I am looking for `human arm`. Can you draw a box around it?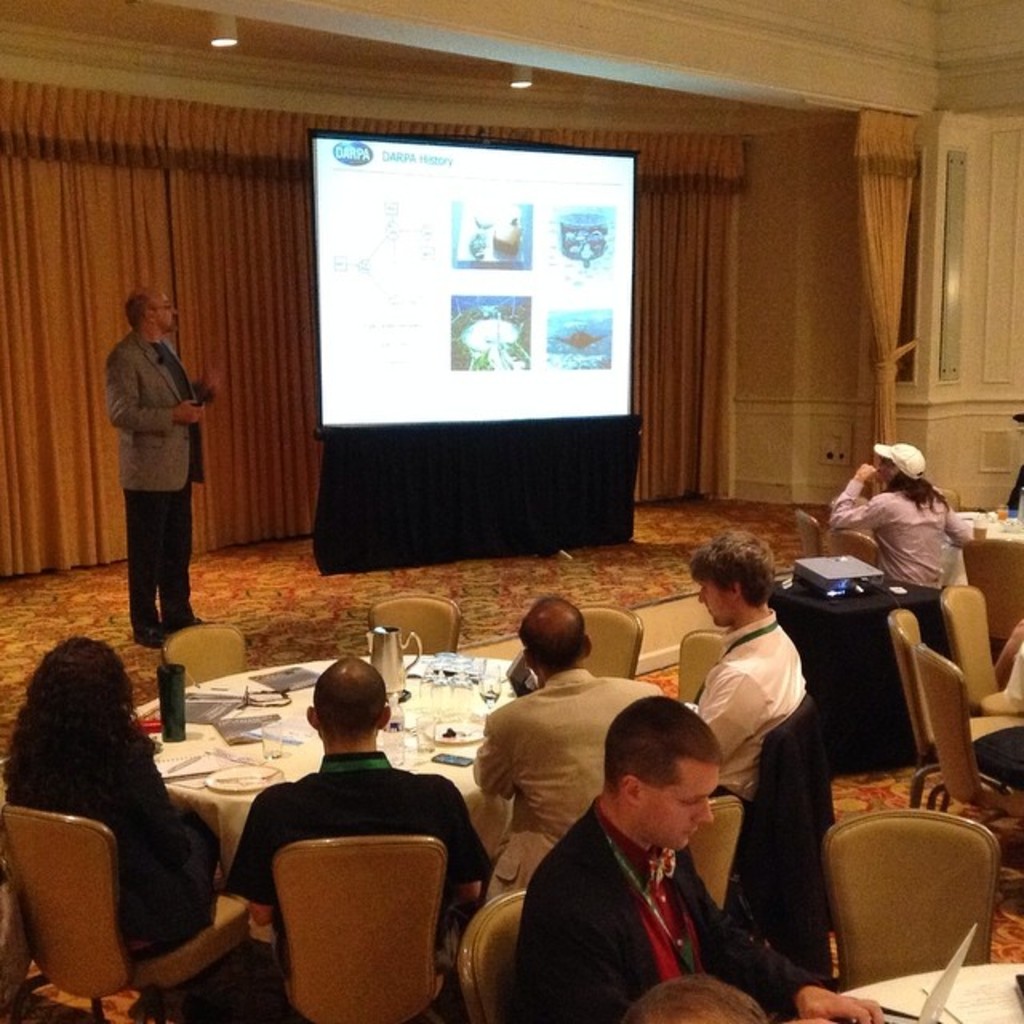
Sure, the bounding box is 701,667,757,758.
